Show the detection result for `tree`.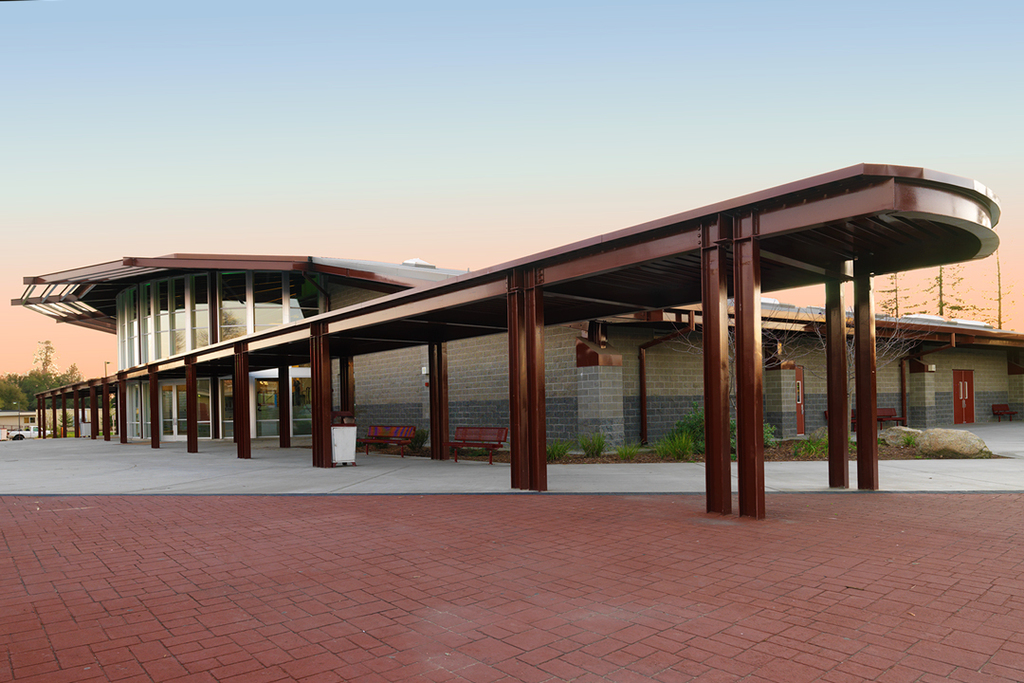
l=922, t=263, r=984, b=318.
